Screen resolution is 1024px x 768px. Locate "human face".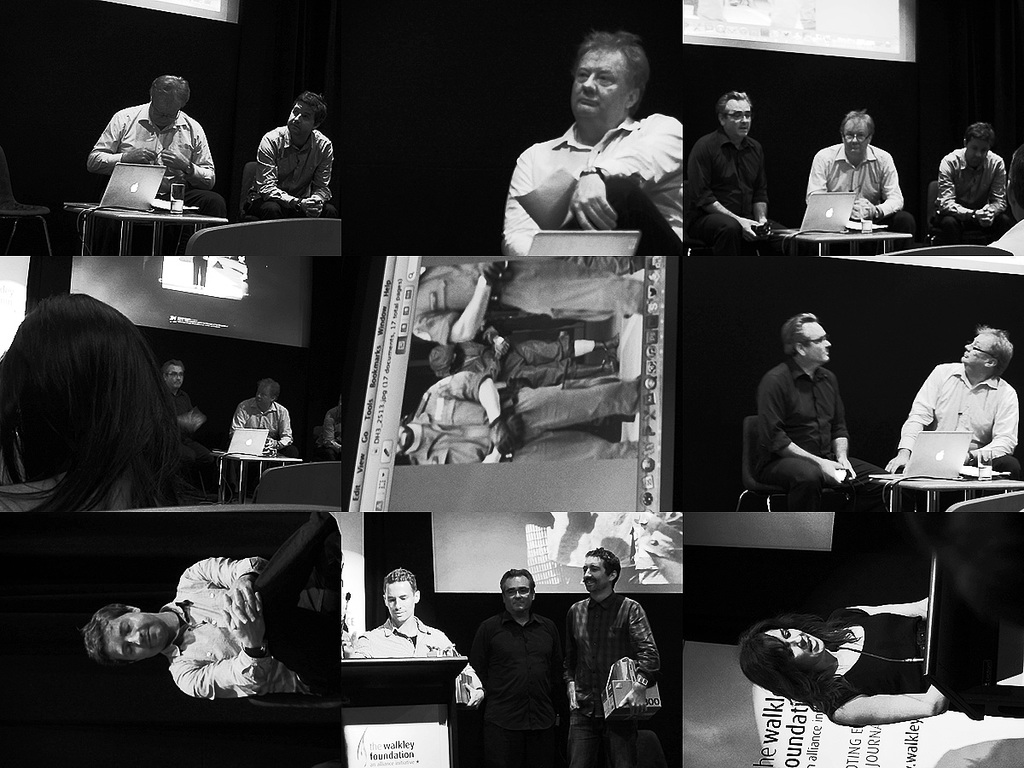
locate(845, 118, 869, 155).
